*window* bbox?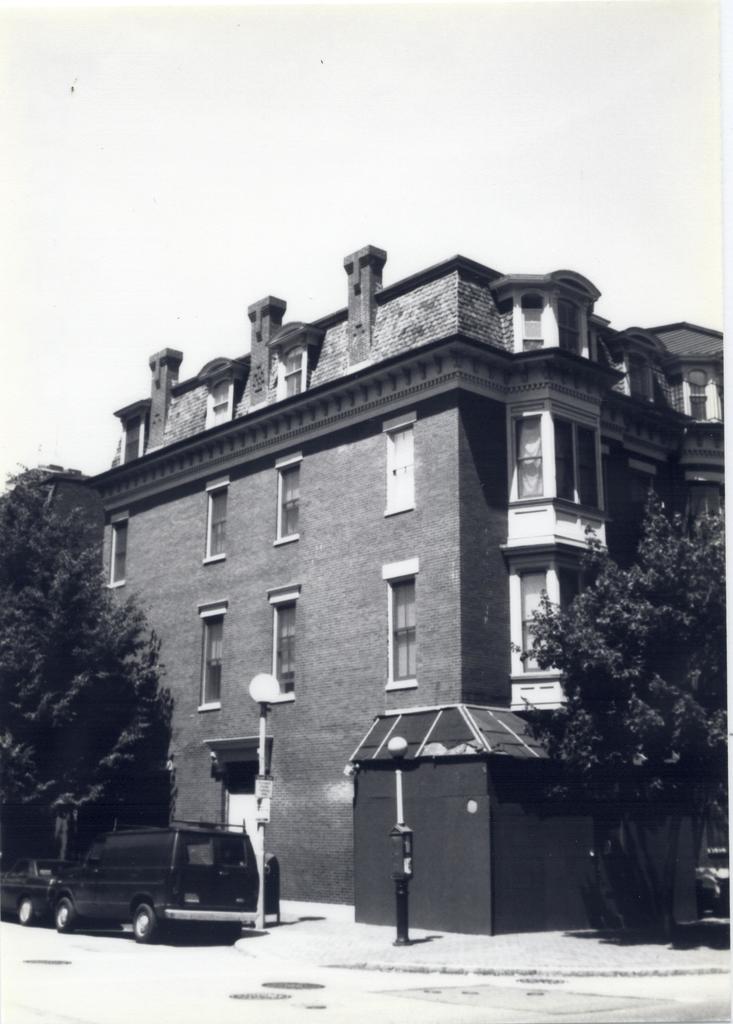
[558,419,576,497]
